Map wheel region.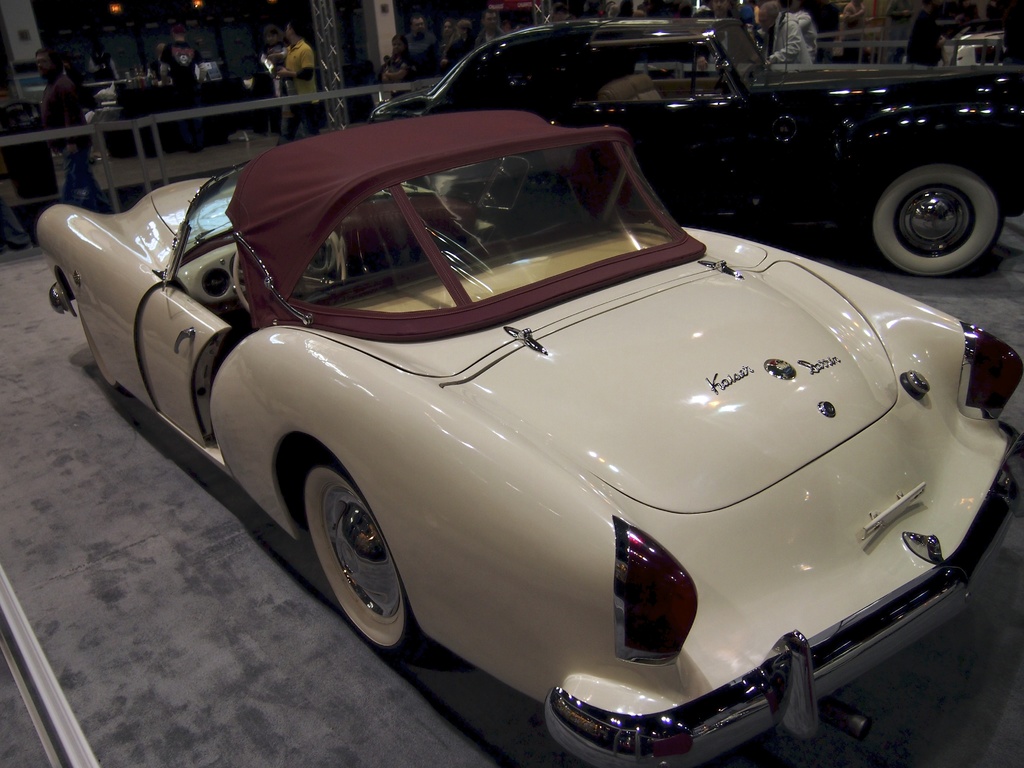
Mapped to l=234, t=234, r=349, b=314.
